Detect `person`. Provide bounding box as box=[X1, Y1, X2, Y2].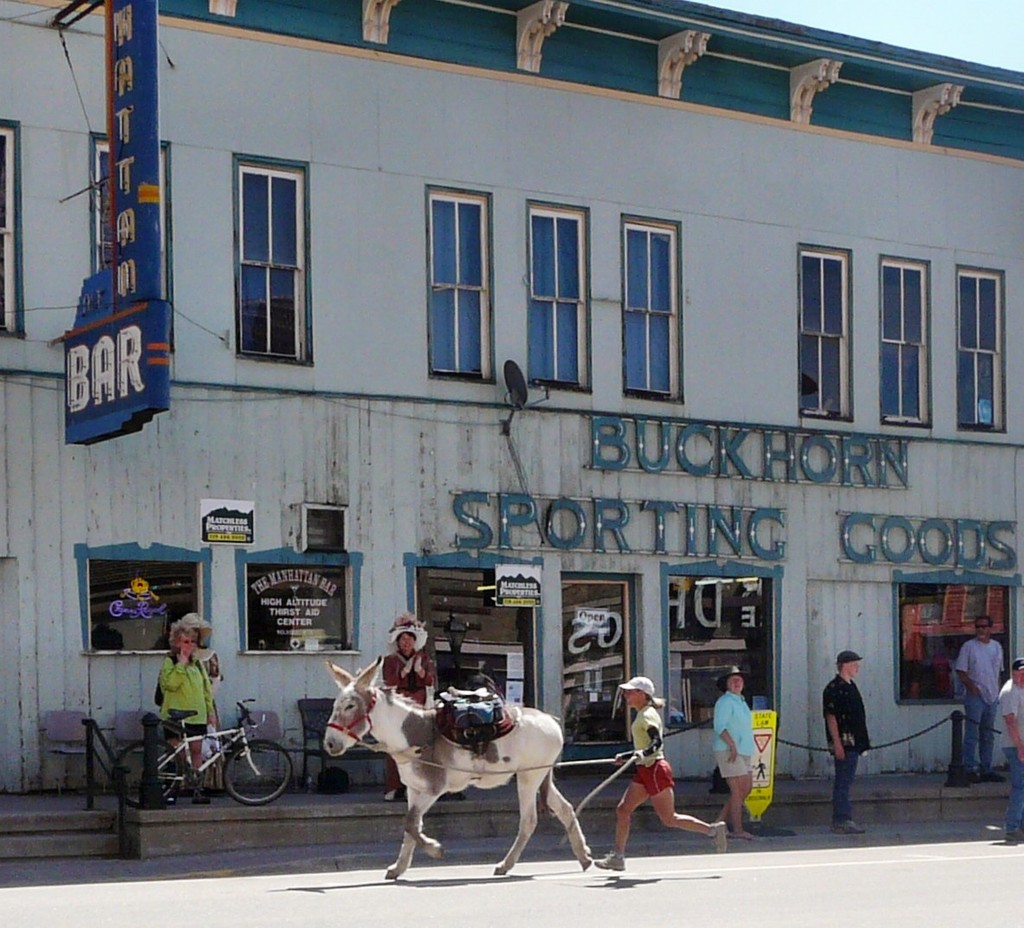
box=[381, 621, 441, 787].
